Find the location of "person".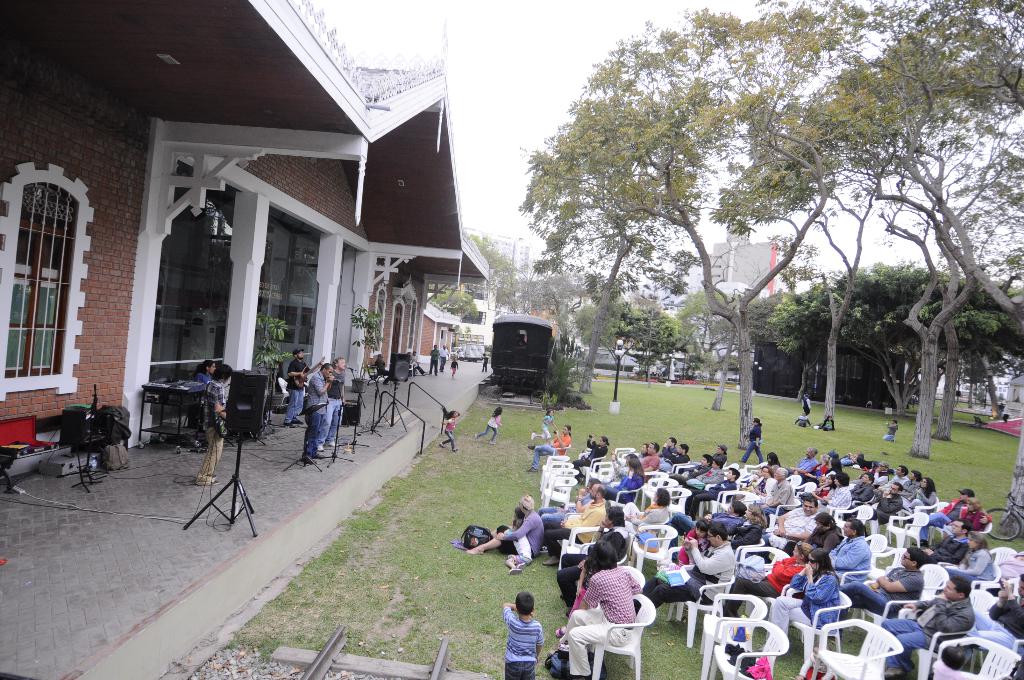
Location: (left=761, top=446, right=777, bottom=476).
